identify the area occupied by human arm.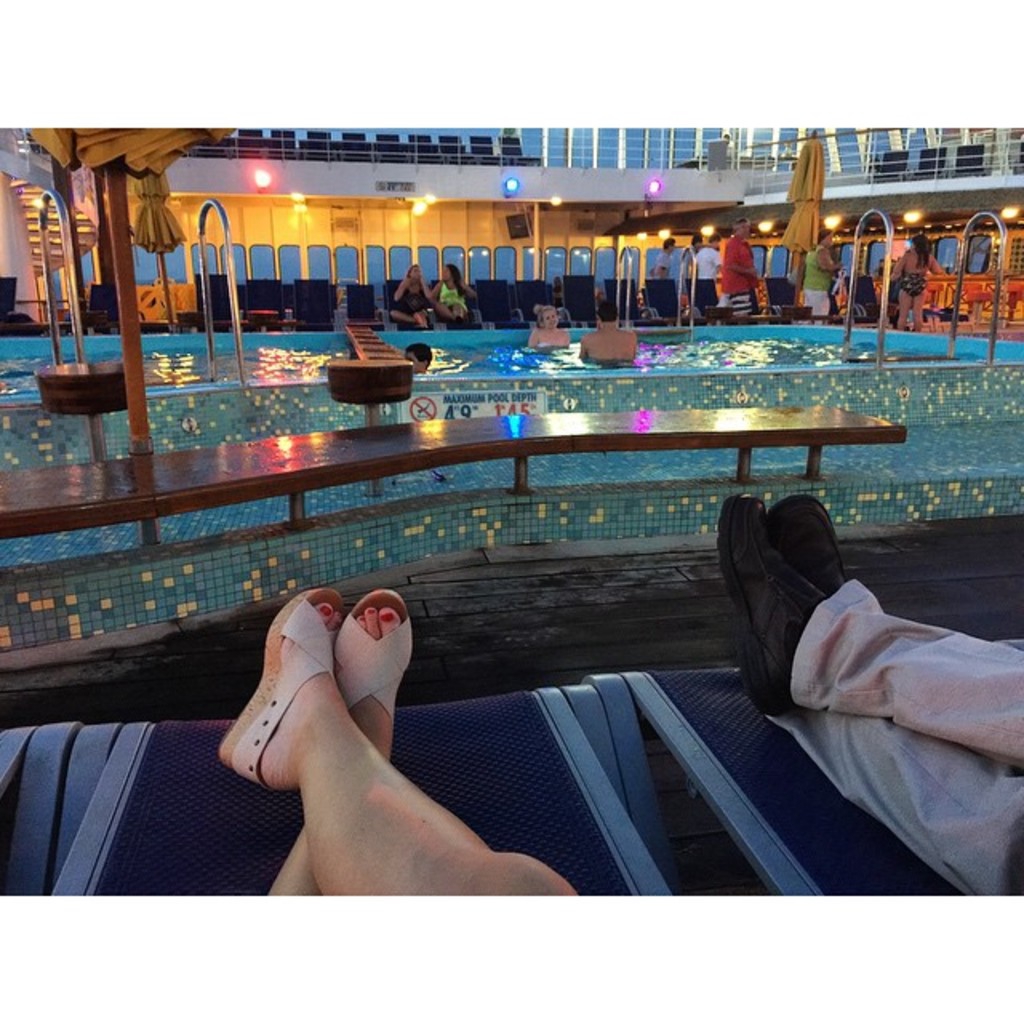
Area: (left=928, top=258, right=947, bottom=274).
